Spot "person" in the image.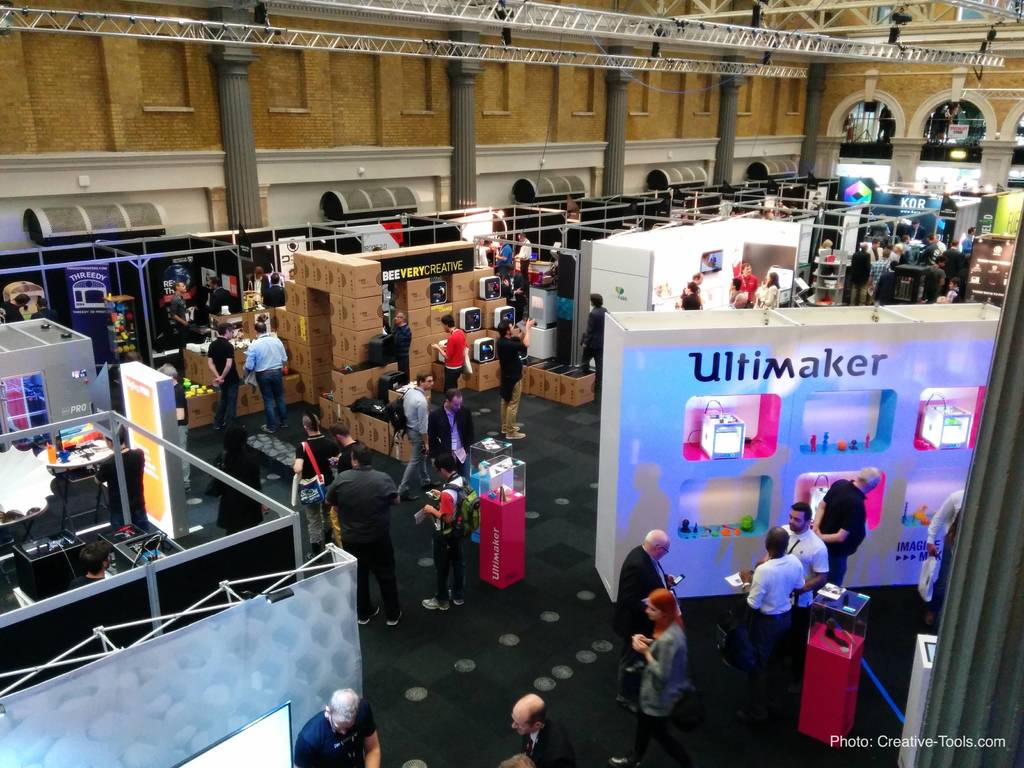
"person" found at x1=516, y1=684, x2=566, y2=767.
